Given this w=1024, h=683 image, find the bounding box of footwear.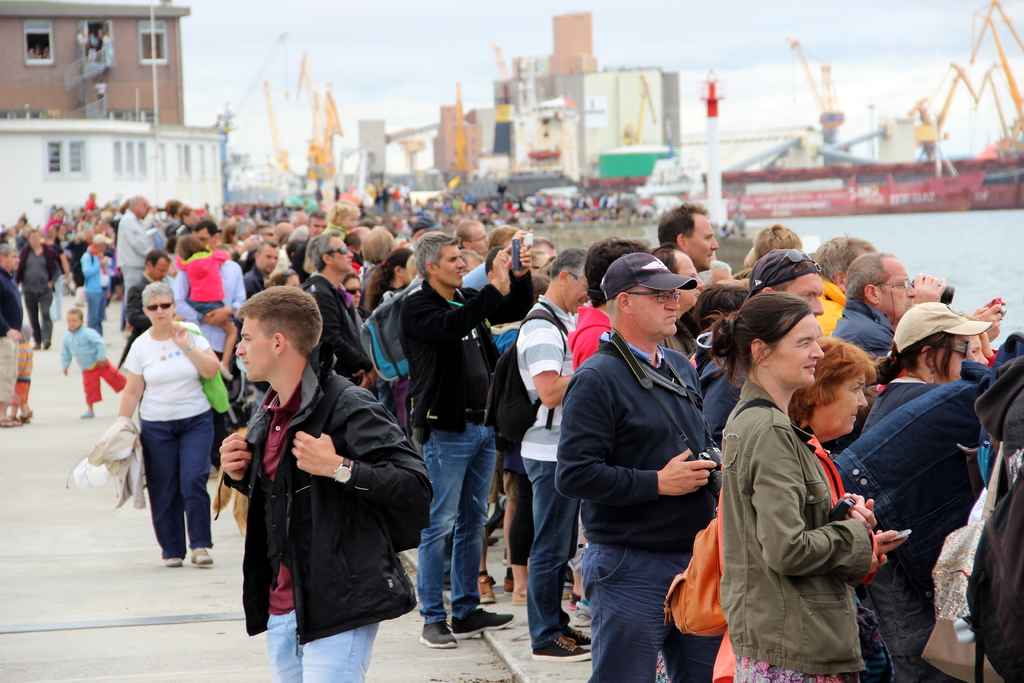
left=25, top=411, right=35, bottom=423.
